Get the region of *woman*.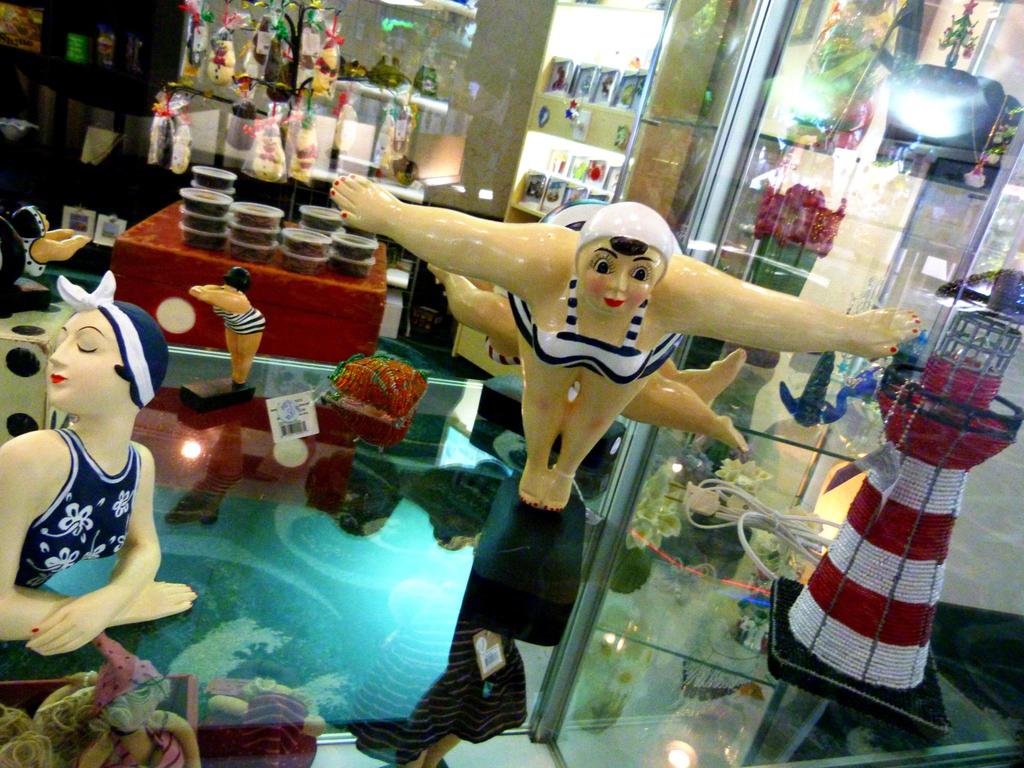
328/173/924/511.
